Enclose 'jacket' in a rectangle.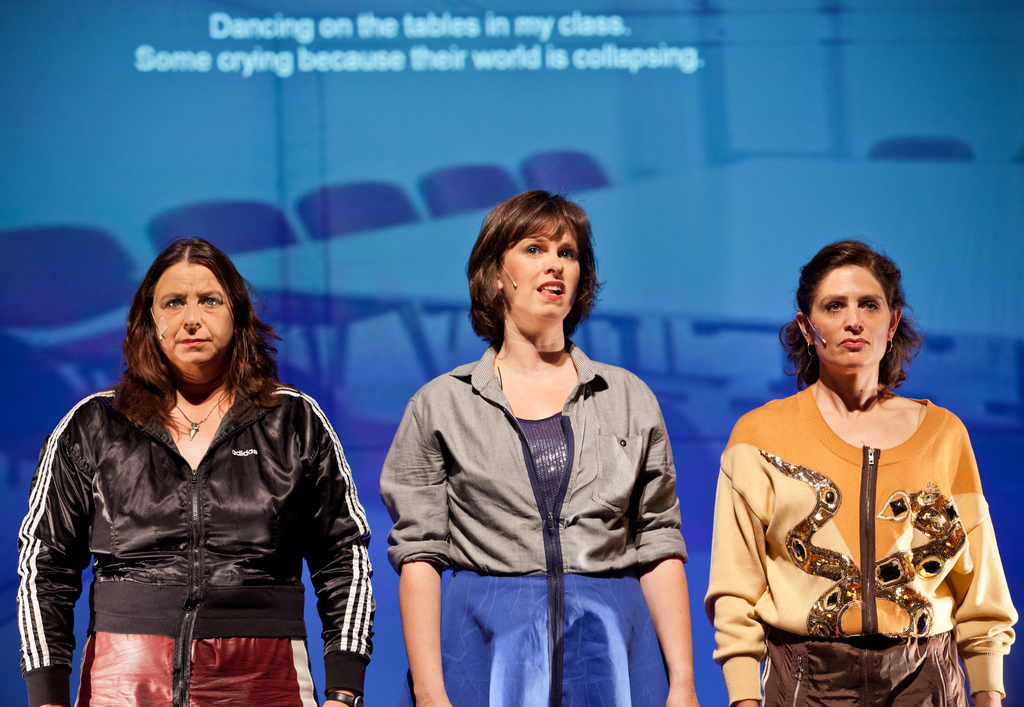
{"x1": 11, "y1": 319, "x2": 372, "y2": 689}.
